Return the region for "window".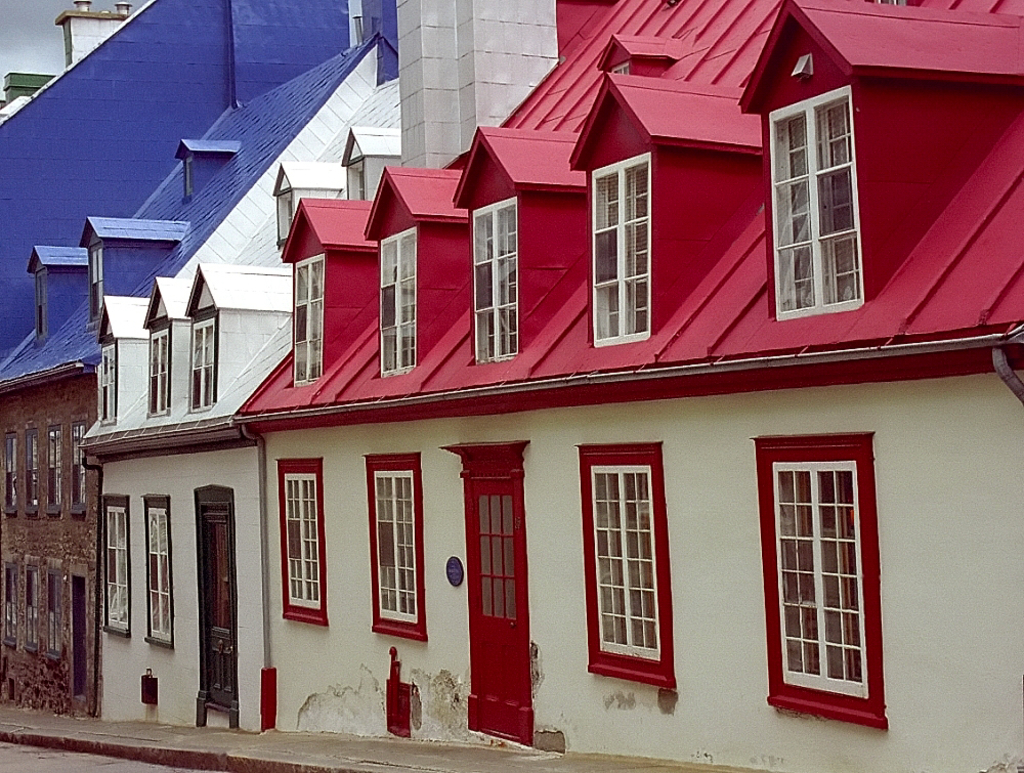
[left=589, top=157, right=655, bottom=352].
